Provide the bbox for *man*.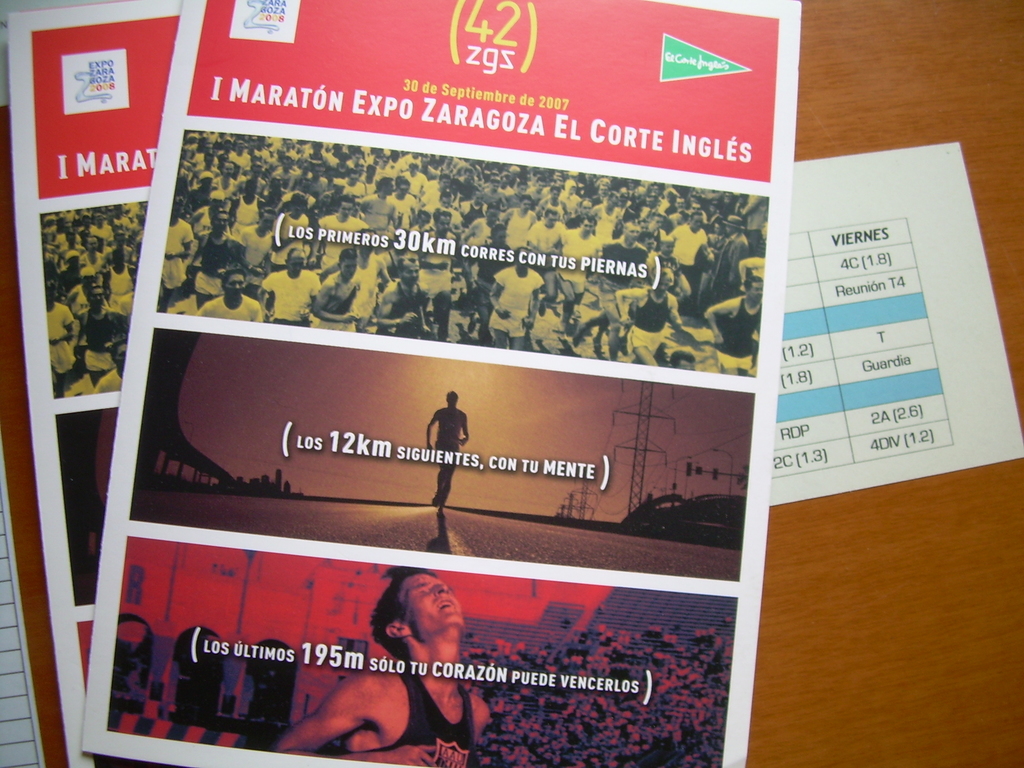
<region>504, 196, 535, 246</region>.
